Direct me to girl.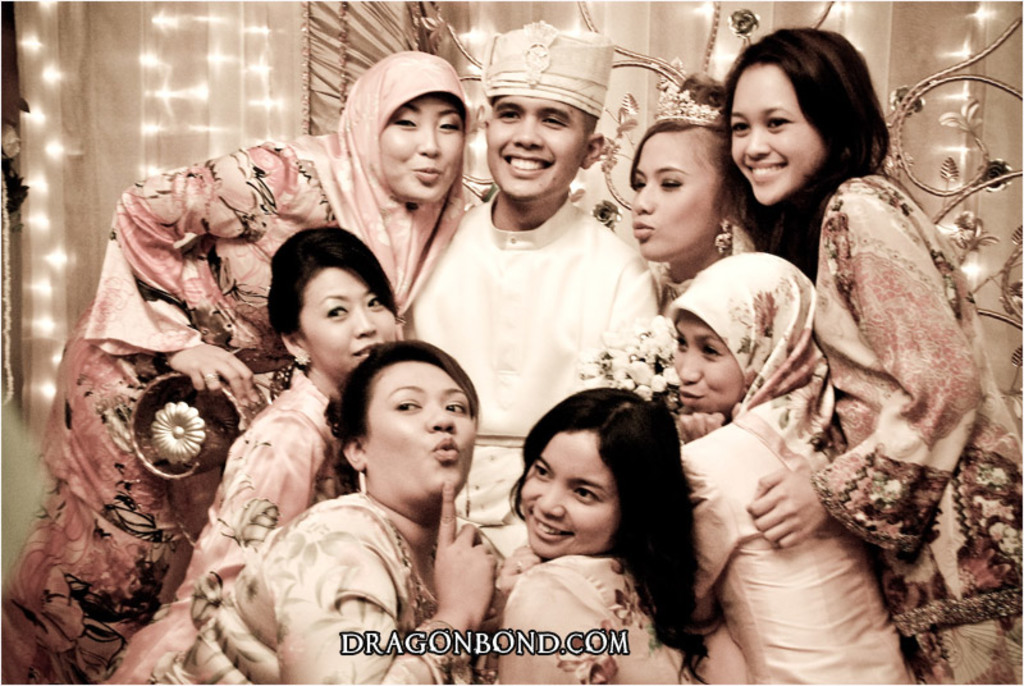
Direction: x1=673 y1=256 x2=914 y2=685.
